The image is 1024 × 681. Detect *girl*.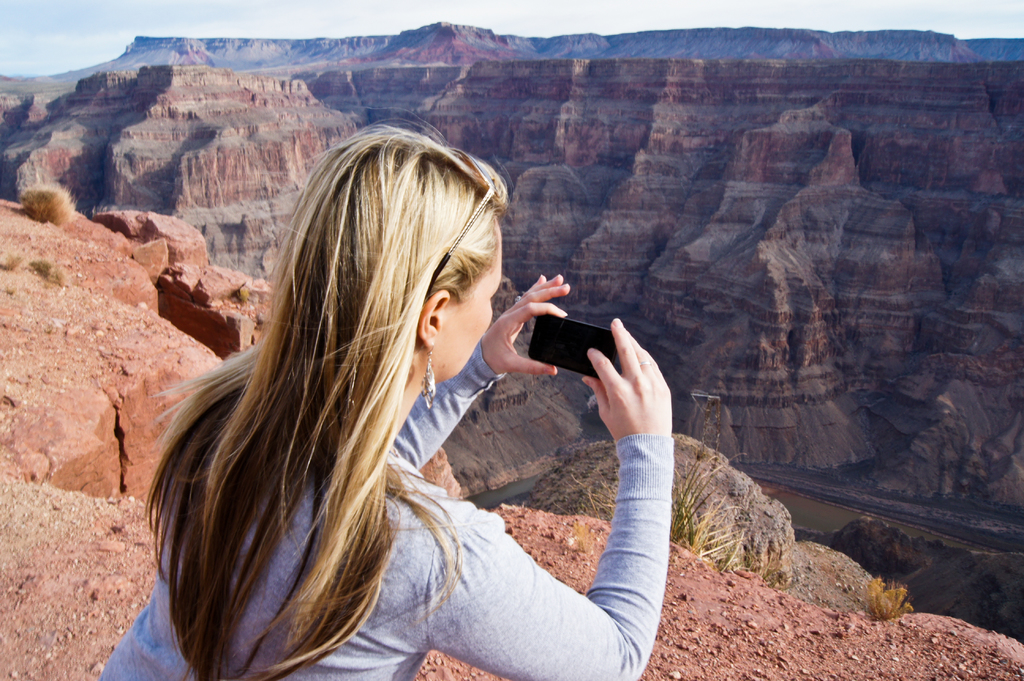
Detection: 100, 106, 675, 680.
